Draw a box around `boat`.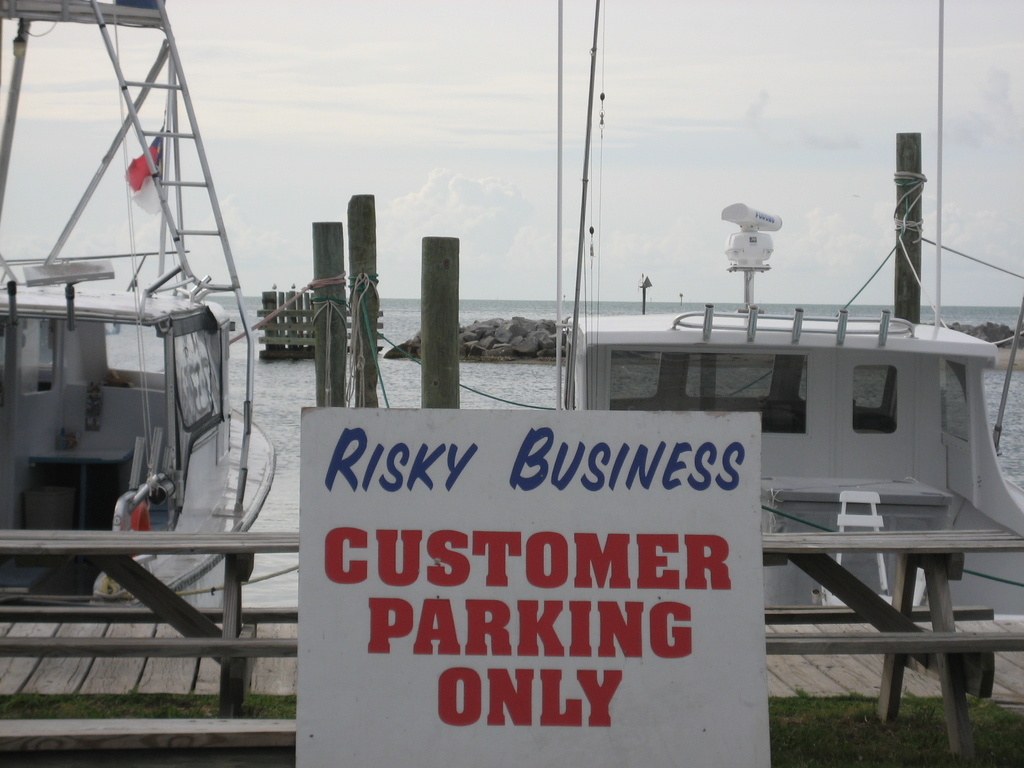
select_region(552, 0, 1023, 617).
